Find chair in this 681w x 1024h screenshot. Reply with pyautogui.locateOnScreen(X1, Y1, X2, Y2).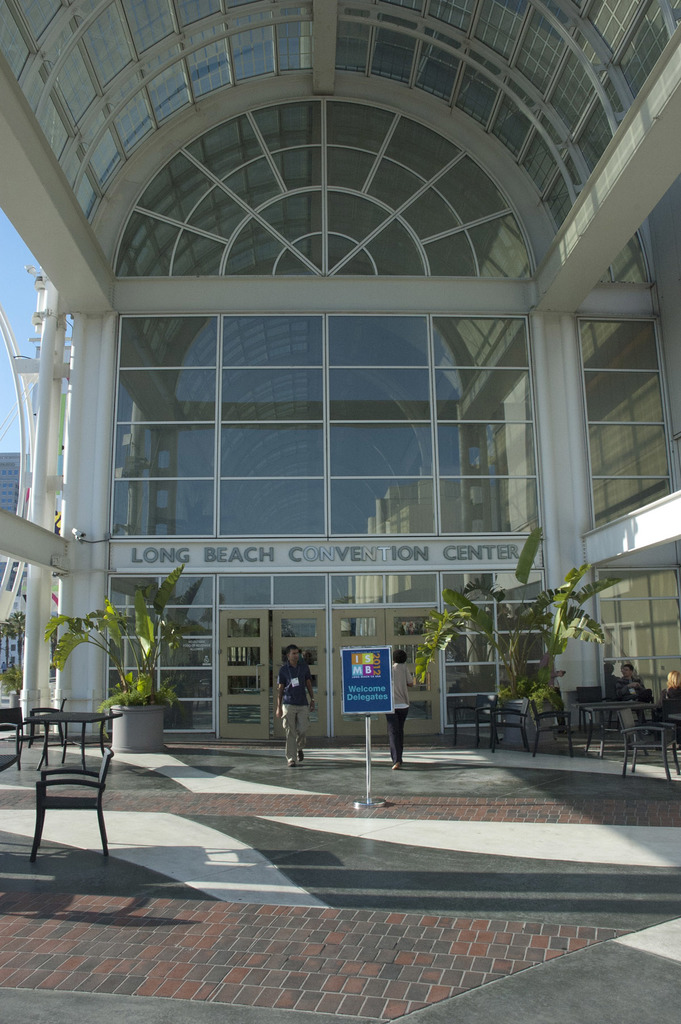
pyautogui.locateOnScreen(578, 707, 623, 756).
